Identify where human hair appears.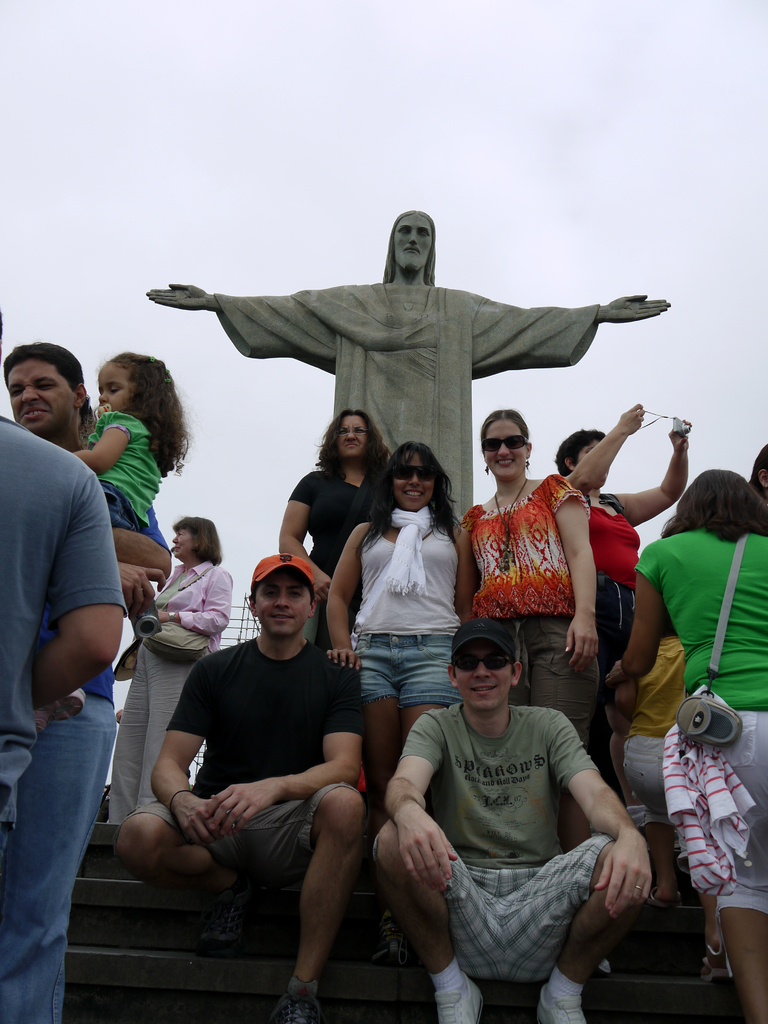
Appears at pyautogui.locateOnScreen(478, 406, 527, 440).
